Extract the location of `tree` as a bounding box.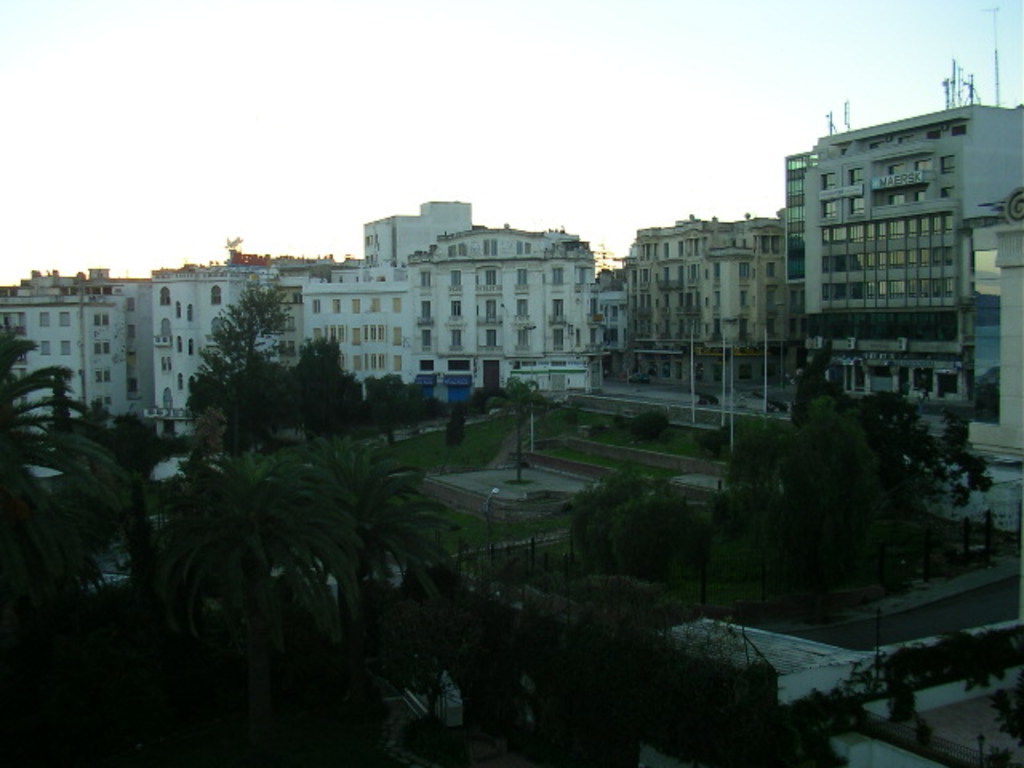
box=[365, 368, 453, 443].
